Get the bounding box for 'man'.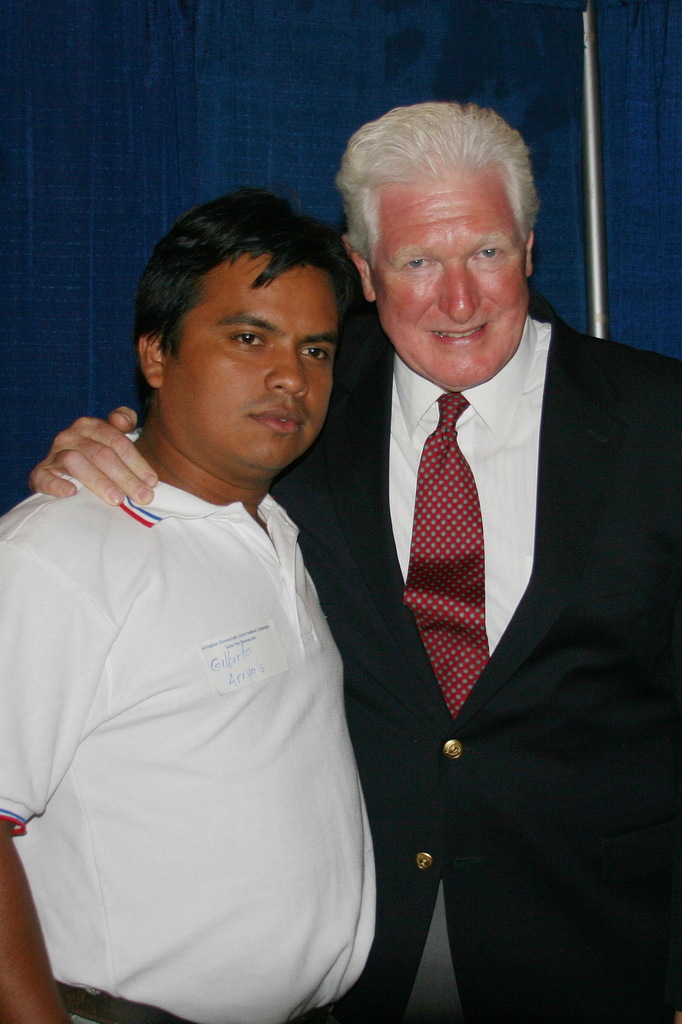
0,180,395,1023.
